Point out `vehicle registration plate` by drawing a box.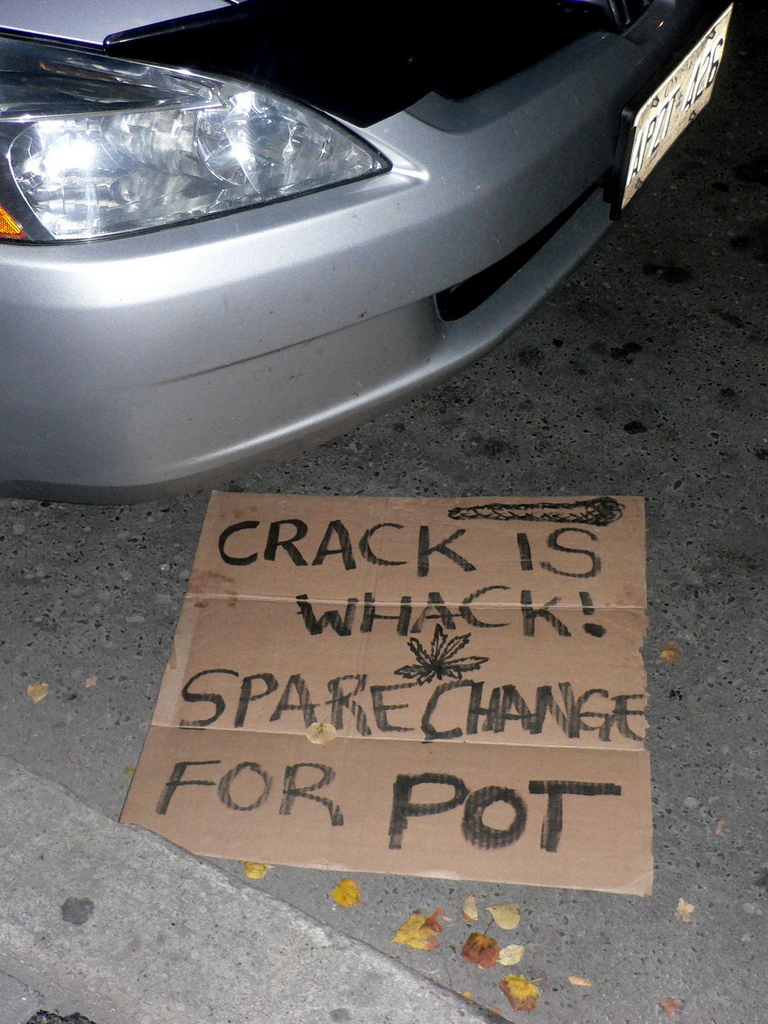
617,4,732,203.
